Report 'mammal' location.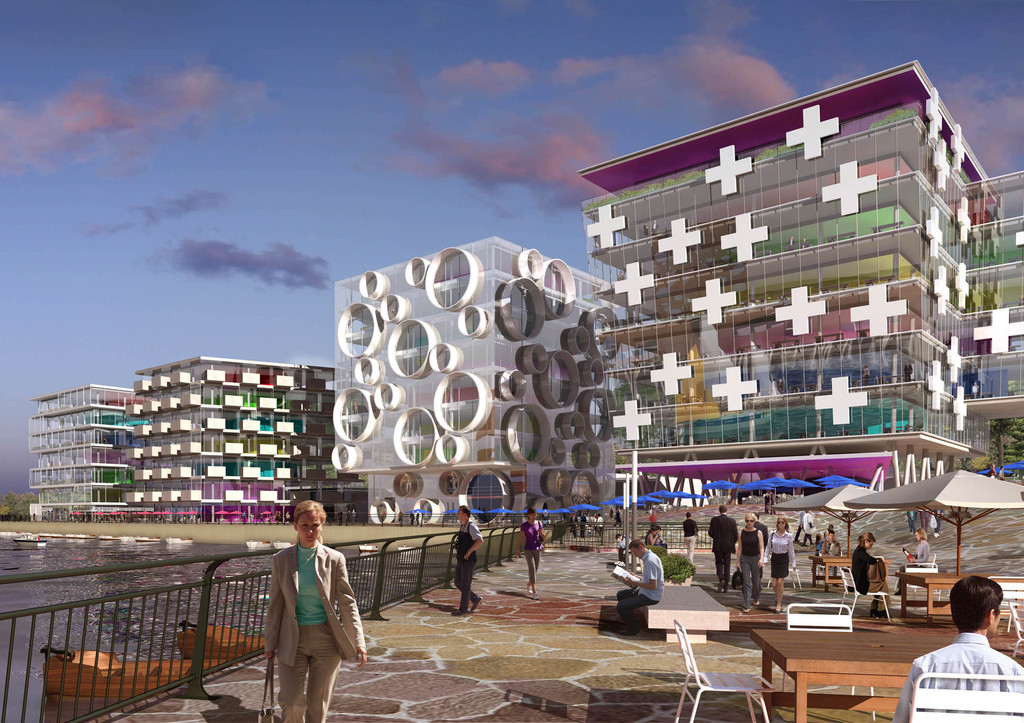
Report: 644,521,657,549.
